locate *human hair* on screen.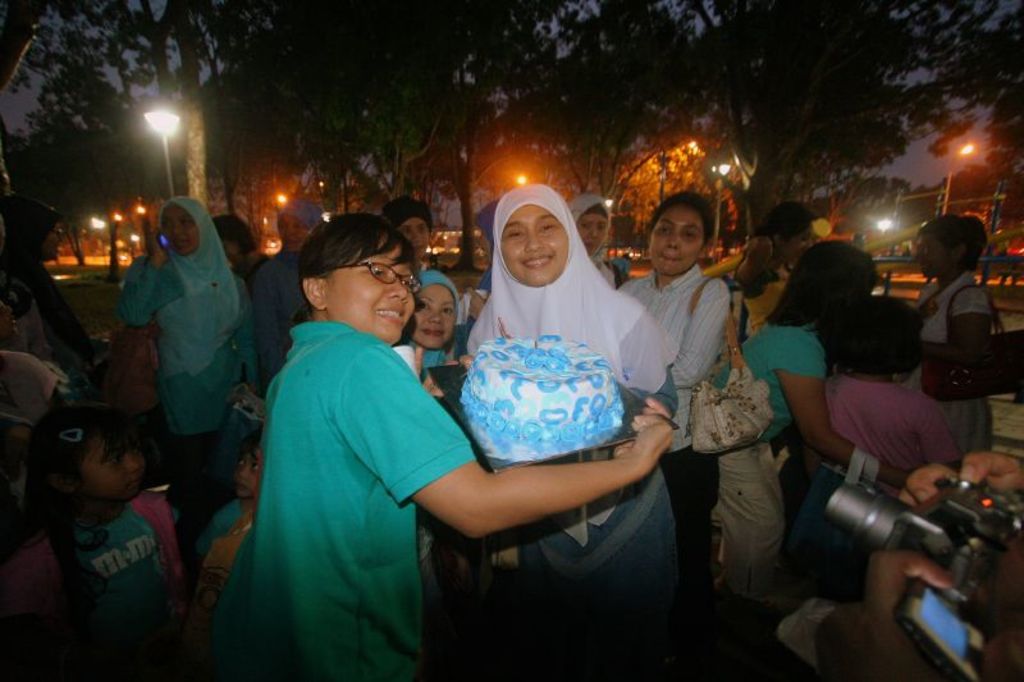
On screen at 210/212/261/251.
